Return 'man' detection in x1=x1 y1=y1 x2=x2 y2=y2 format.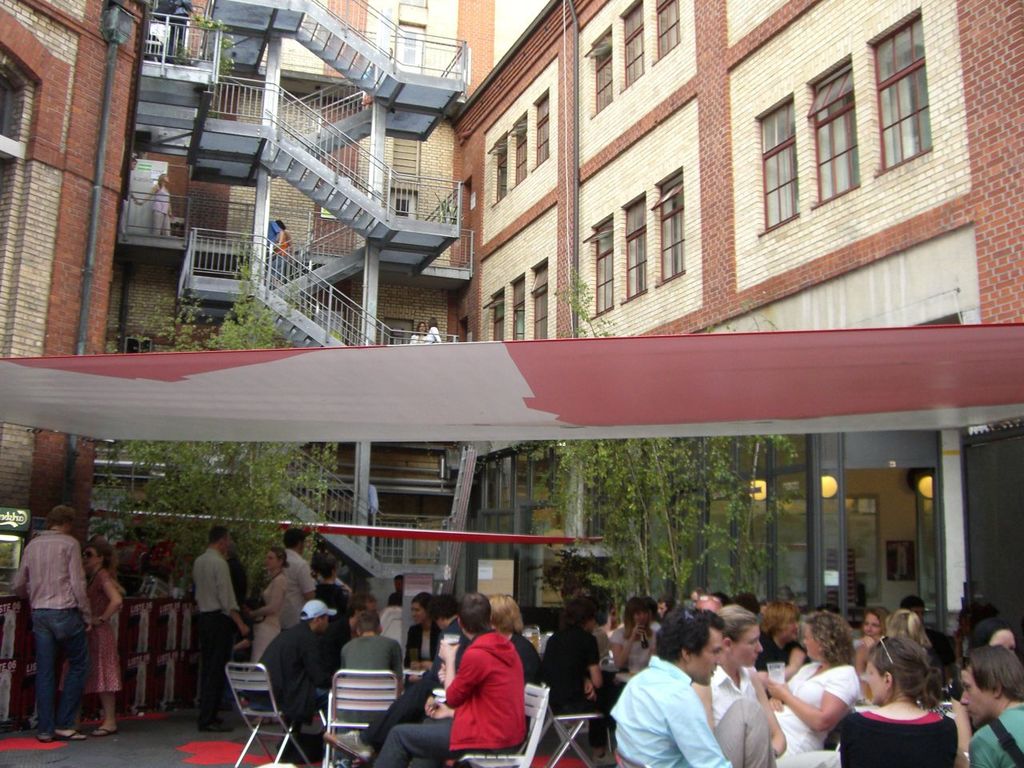
x1=282 y1=527 x2=314 y2=629.
